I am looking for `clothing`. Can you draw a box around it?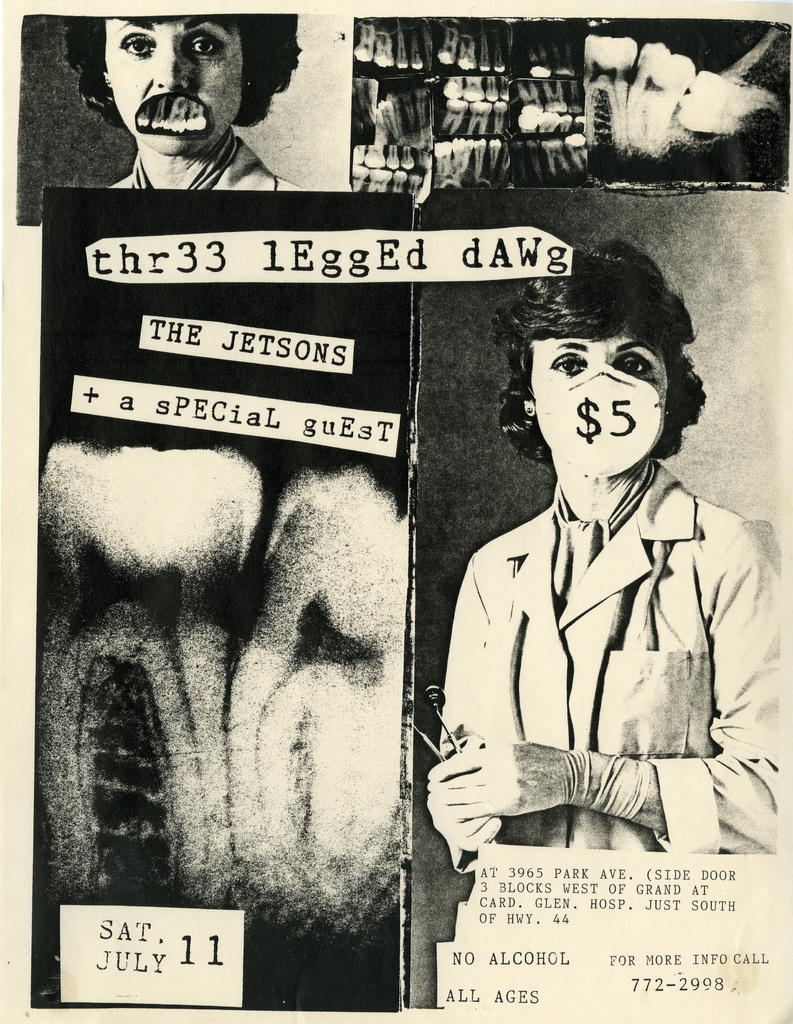
Sure, the bounding box is (447, 387, 756, 881).
